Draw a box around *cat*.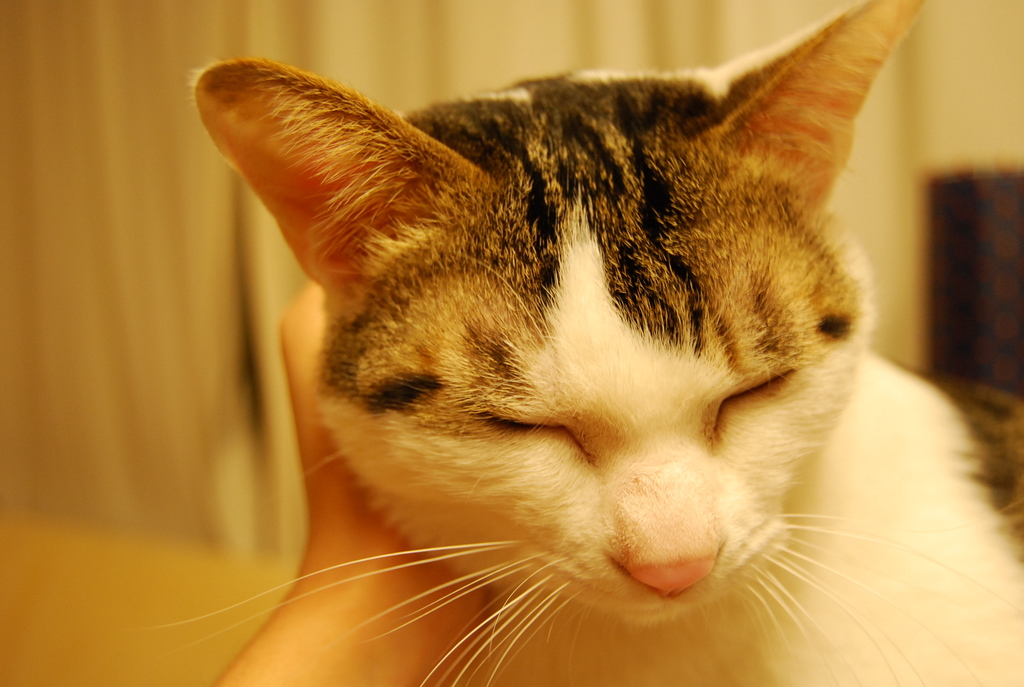
{"left": 146, "top": 0, "right": 1023, "bottom": 686}.
